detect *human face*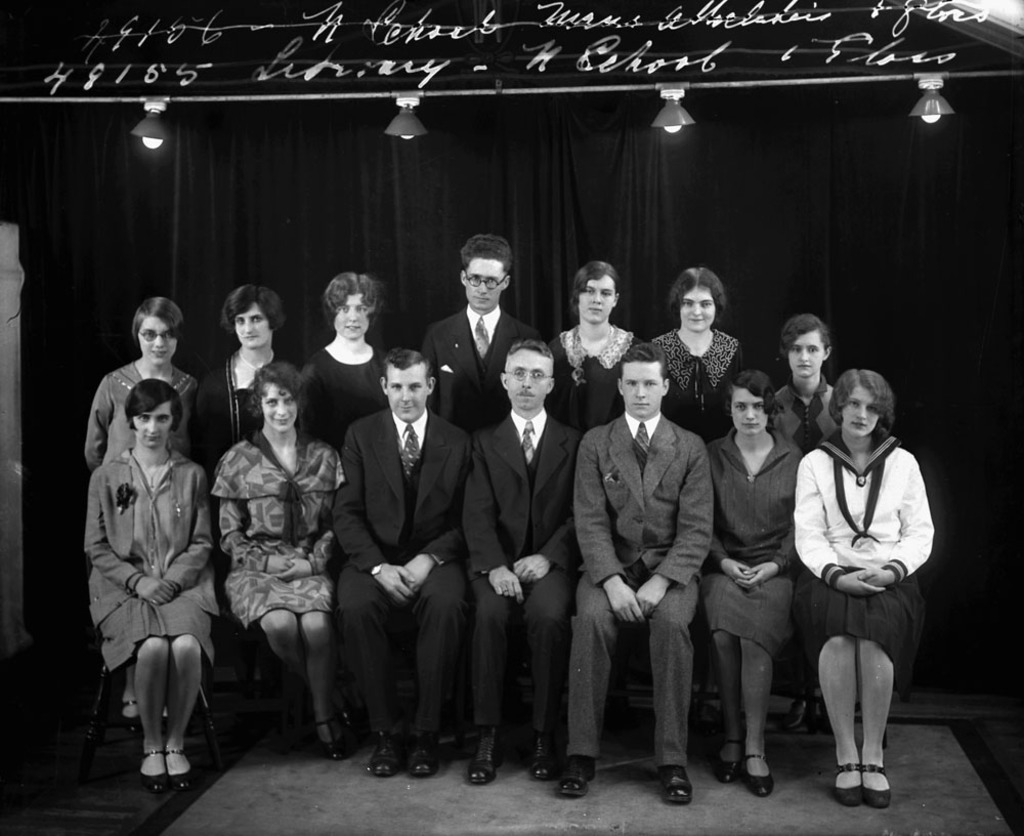
bbox=(234, 303, 273, 351)
